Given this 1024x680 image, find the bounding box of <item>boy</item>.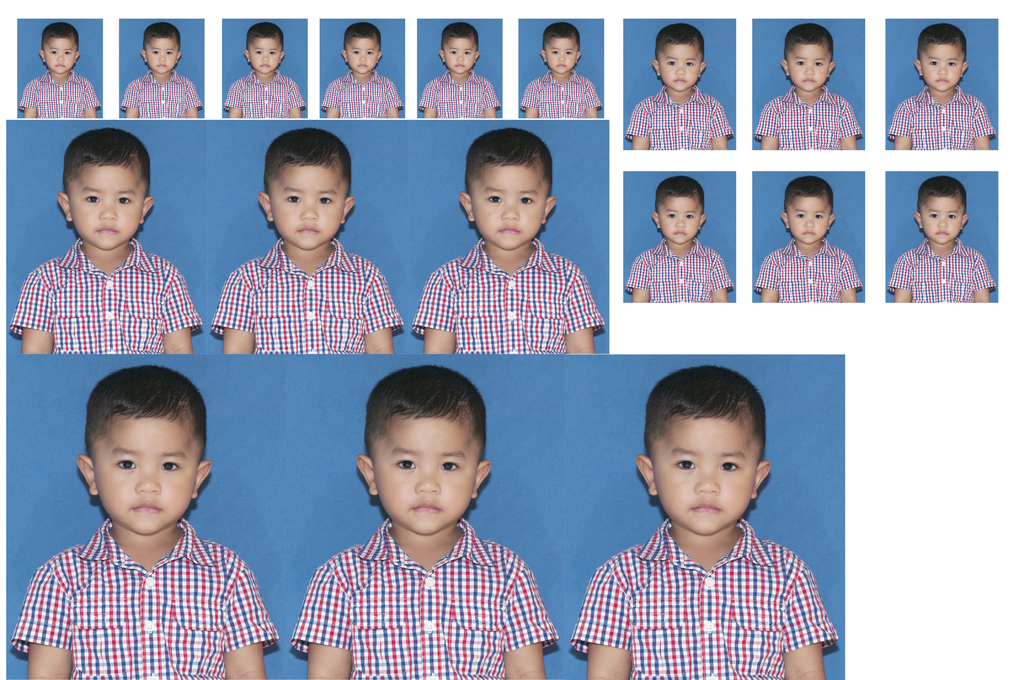
{"x1": 756, "y1": 178, "x2": 865, "y2": 310}.
